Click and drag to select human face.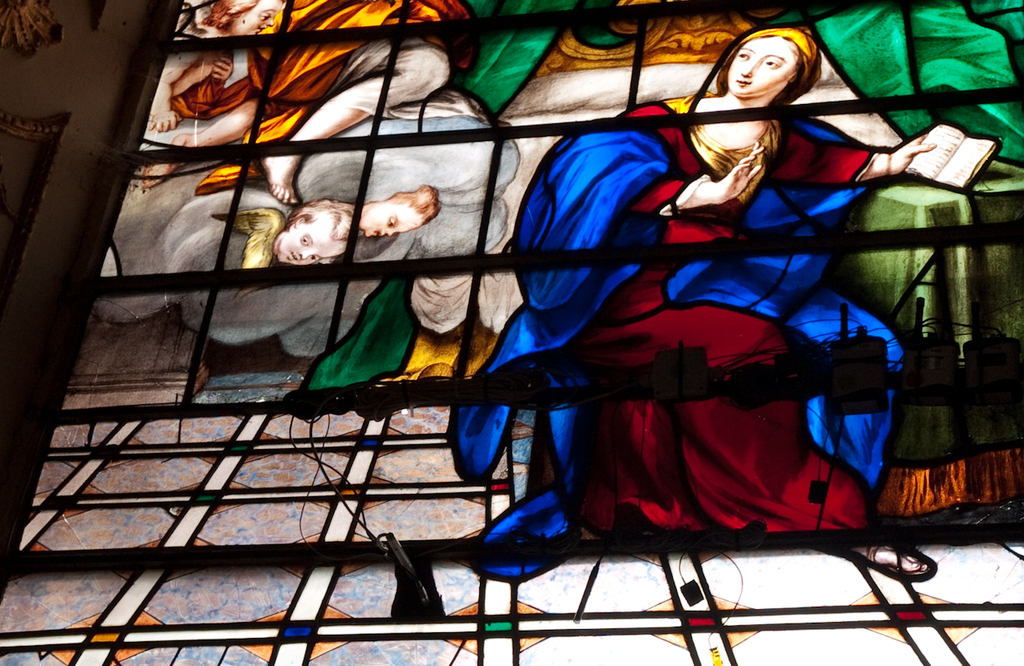
Selection: crop(276, 229, 346, 267).
